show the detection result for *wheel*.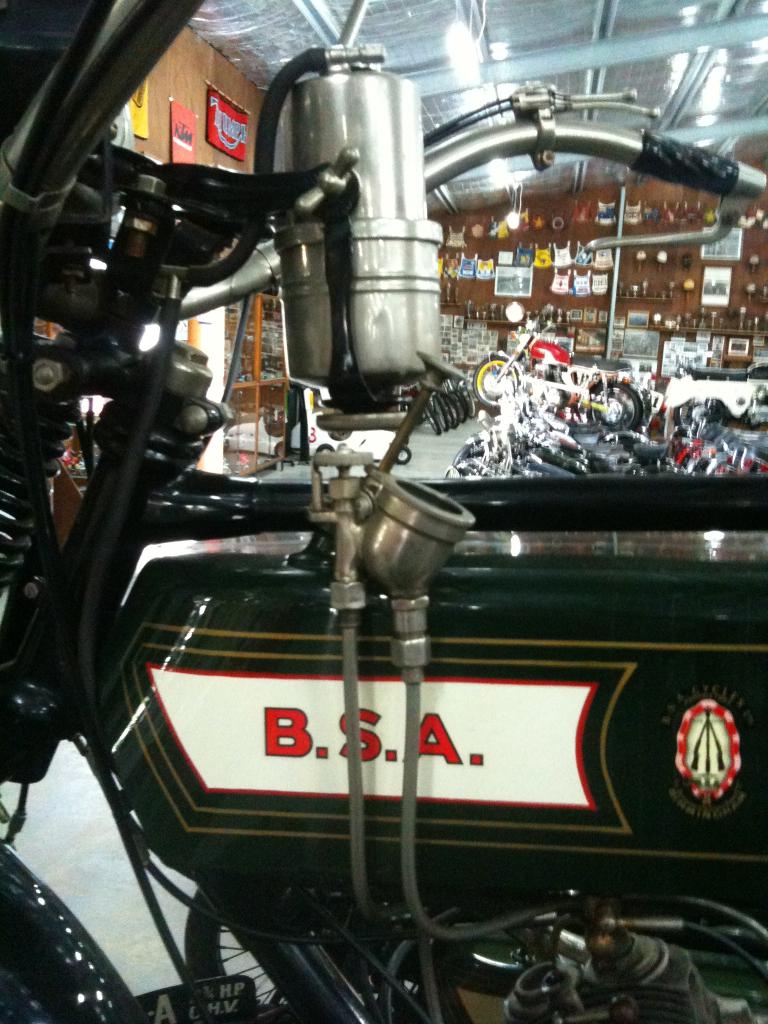
region(381, 883, 767, 1023).
